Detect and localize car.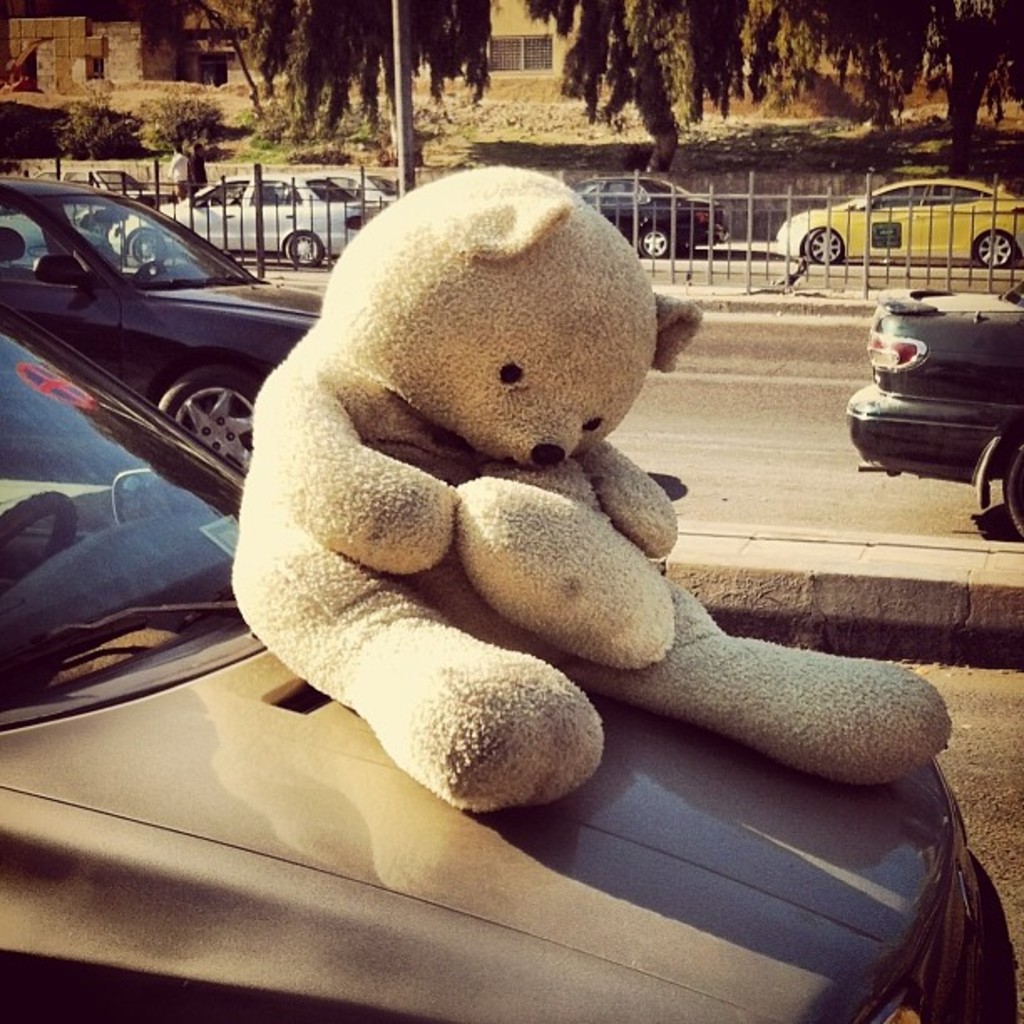
Localized at bbox=(102, 167, 370, 263).
